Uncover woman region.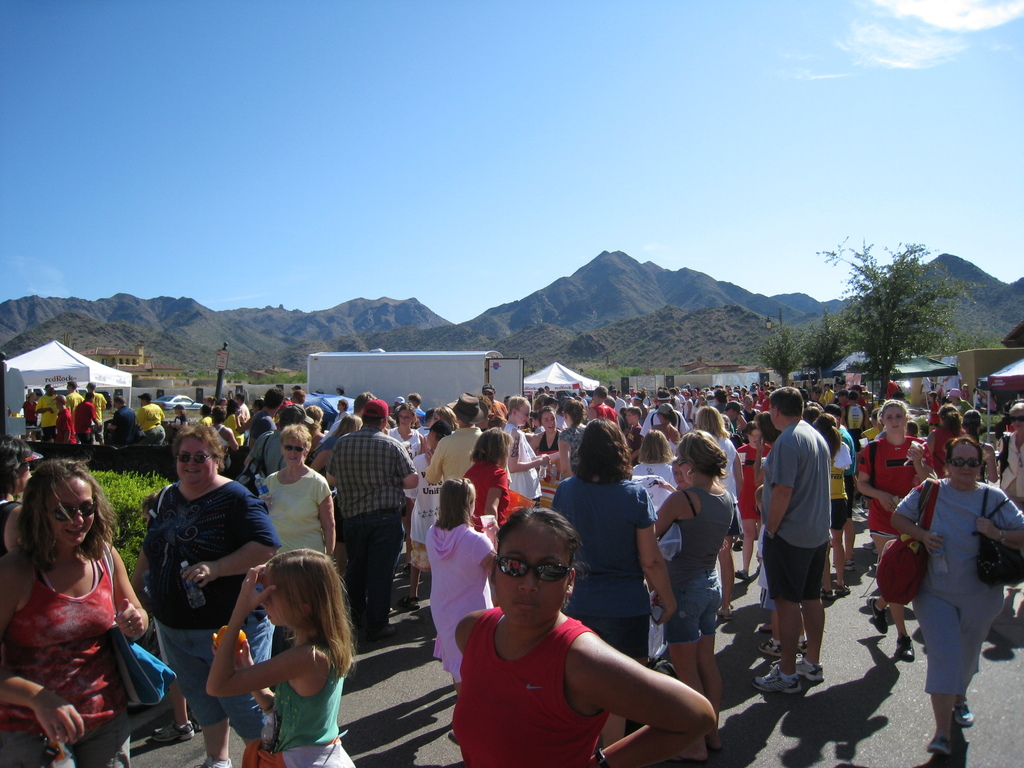
Uncovered: (left=556, top=401, right=589, bottom=476).
